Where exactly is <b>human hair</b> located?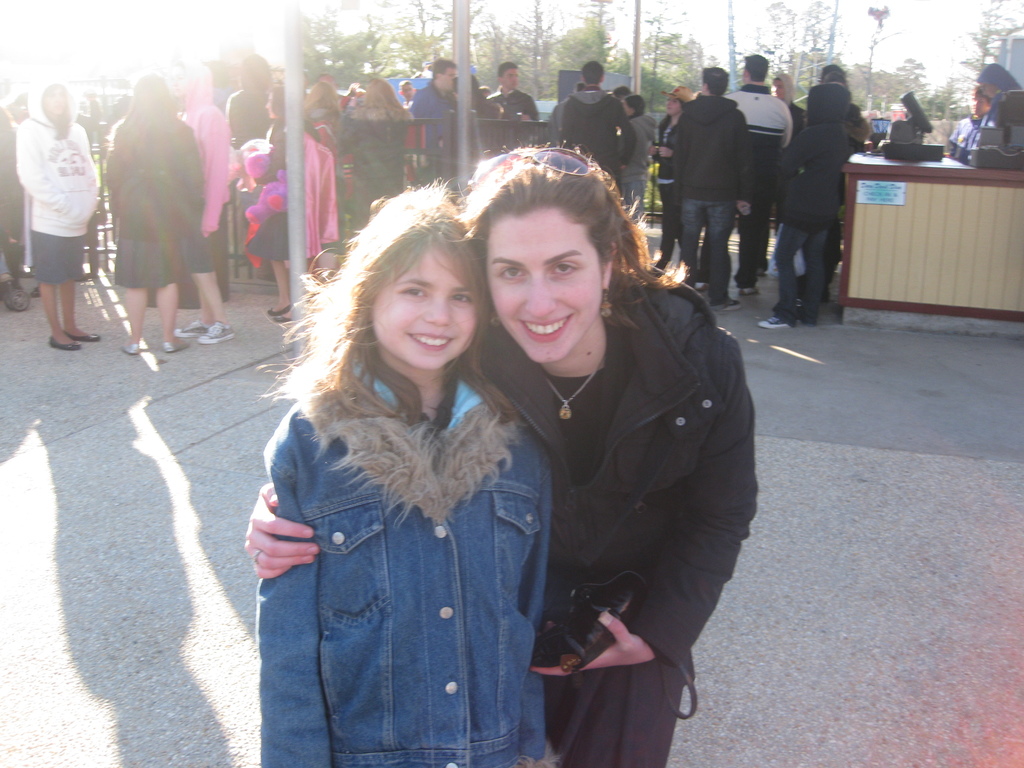
Its bounding box is (left=972, top=84, right=992, bottom=111).
